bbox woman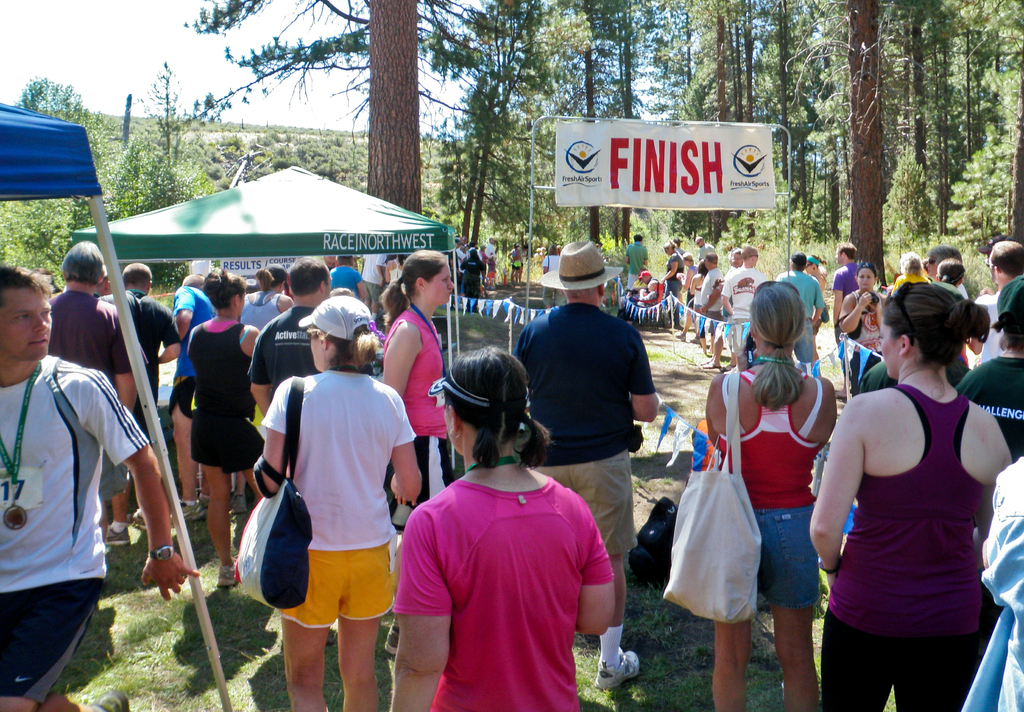
Rect(662, 240, 688, 332)
